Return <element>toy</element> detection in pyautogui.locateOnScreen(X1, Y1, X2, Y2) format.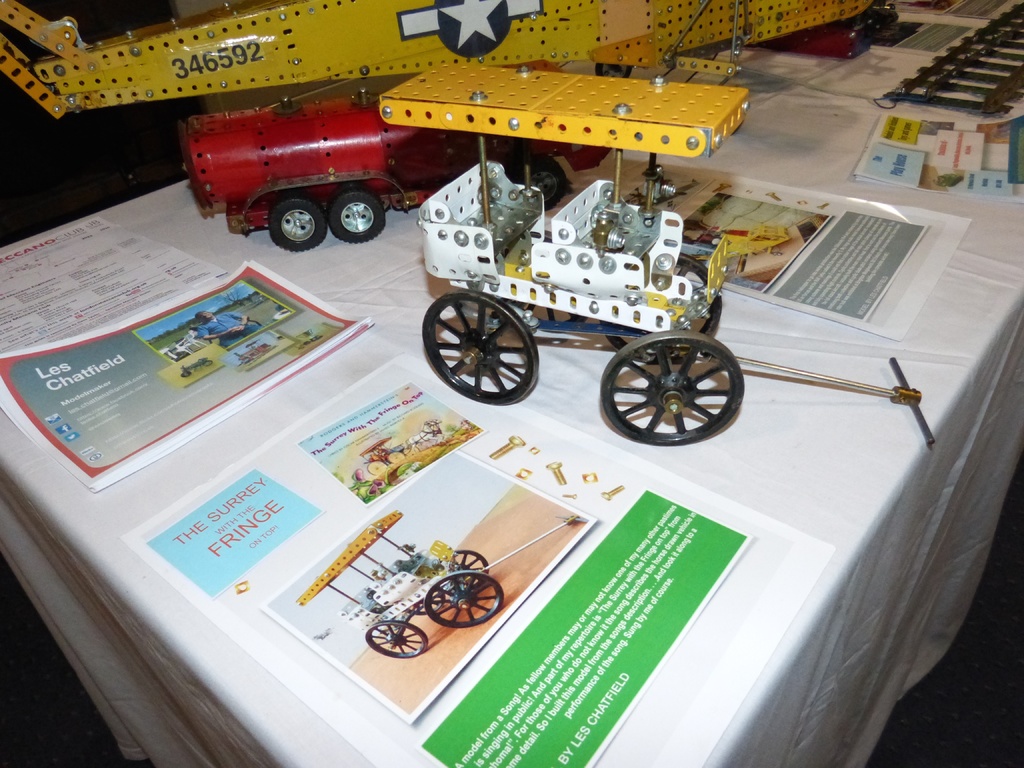
pyautogui.locateOnScreen(376, 61, 750, 437).
